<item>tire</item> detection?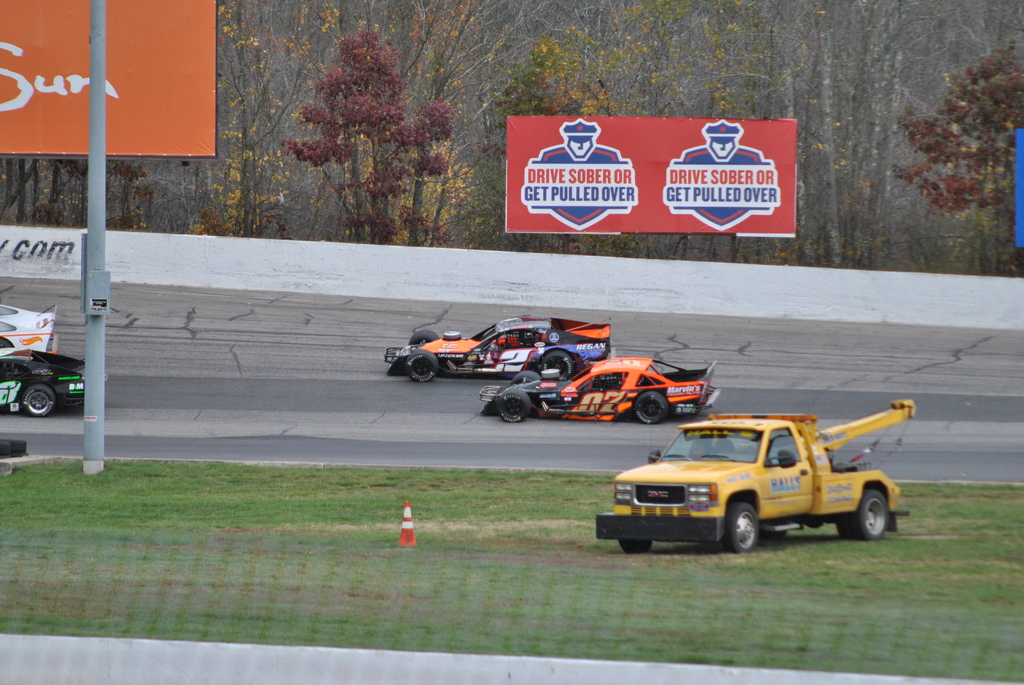
{"left": 0, "top": 336, "right": 13, "bottom": 349}
